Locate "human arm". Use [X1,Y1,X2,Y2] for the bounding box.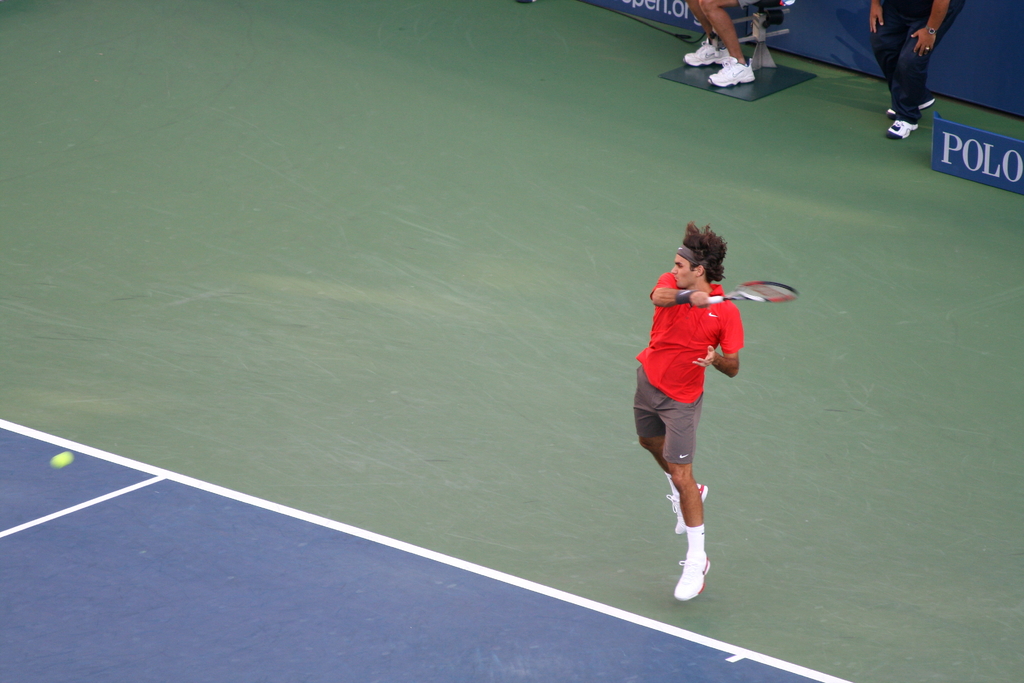
[912,0,952,60].
